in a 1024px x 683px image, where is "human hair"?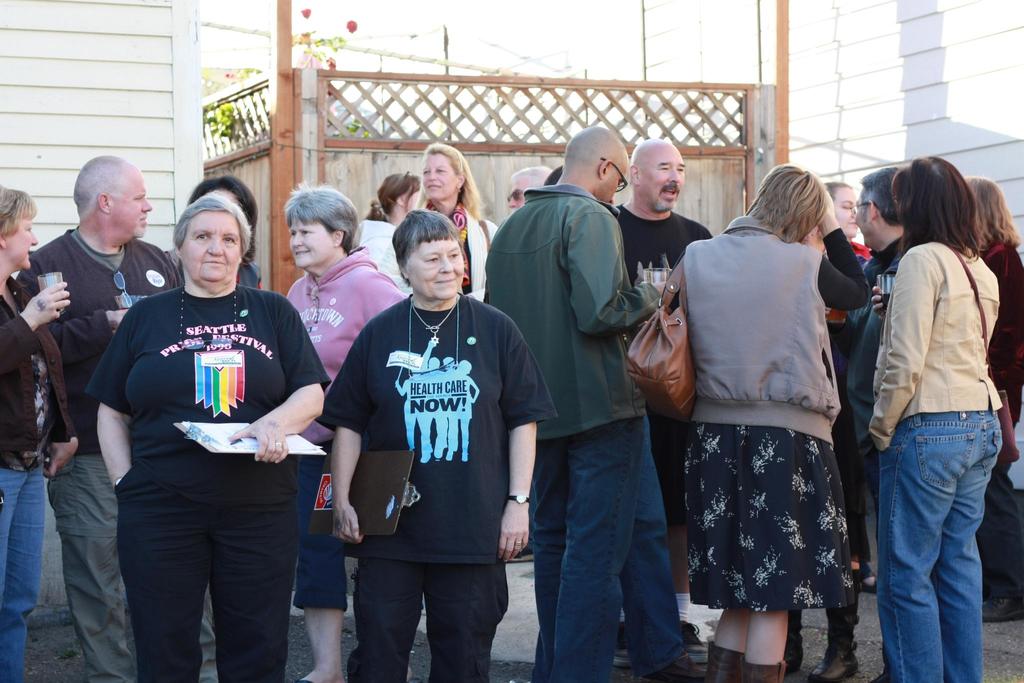
766,165,854,249.
